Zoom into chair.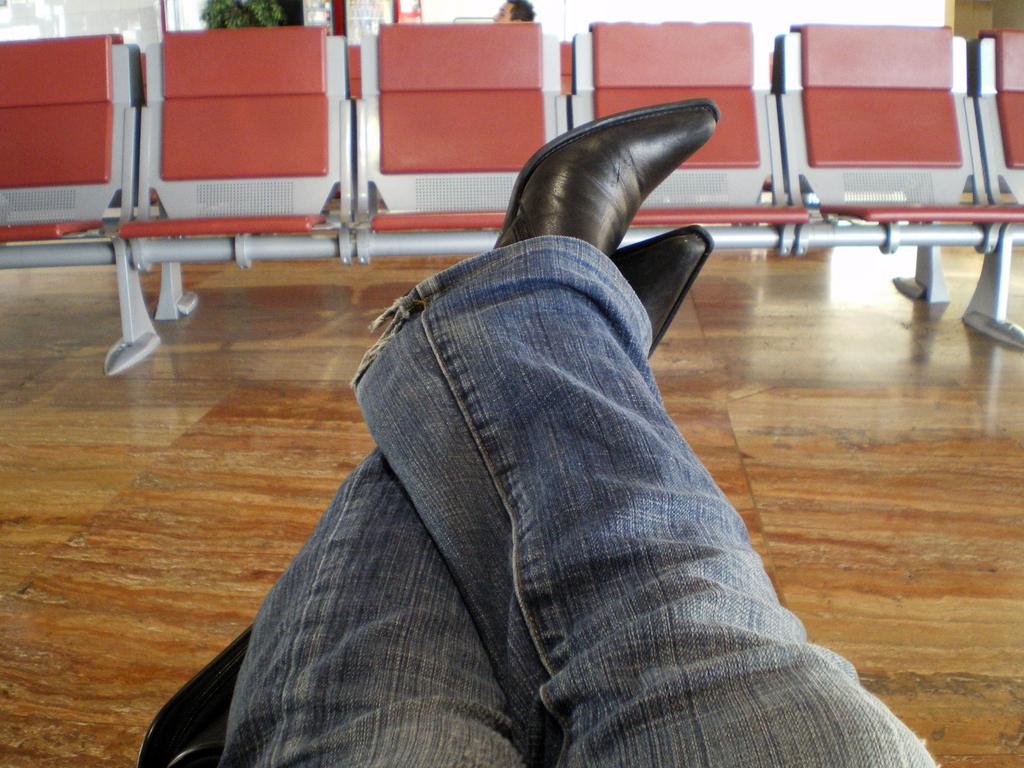
Zoom target: region(774, 21, 1023, 254).
